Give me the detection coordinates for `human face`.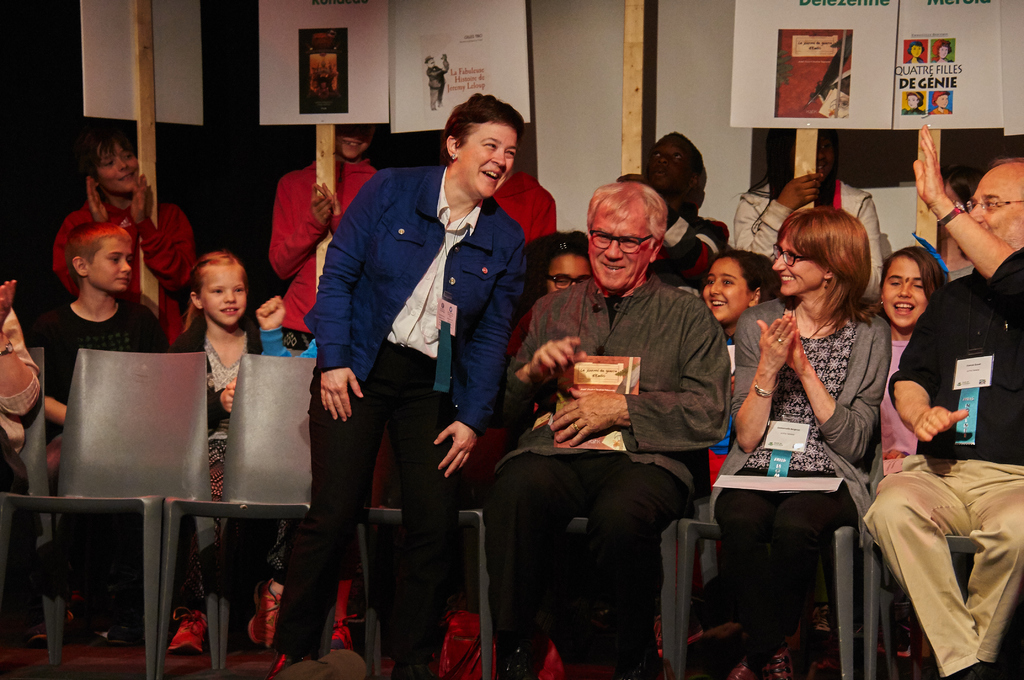
x1=960 y1=166 x2=1023 y2=249.
